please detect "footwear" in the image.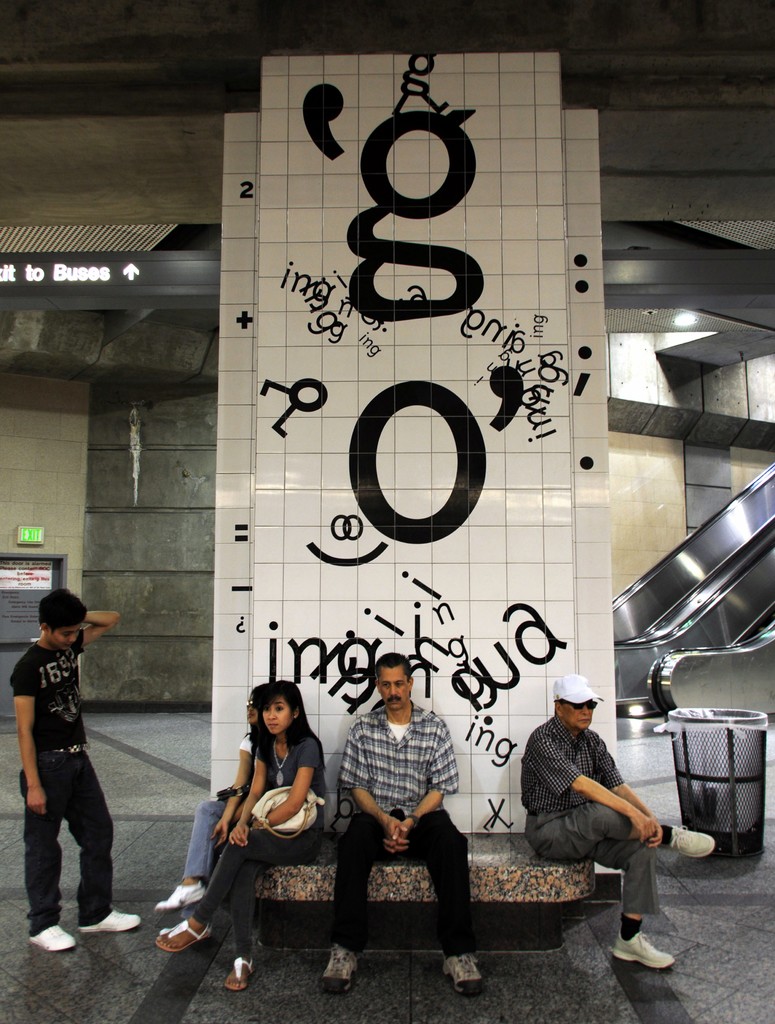
[30, 929, 72, 953].
